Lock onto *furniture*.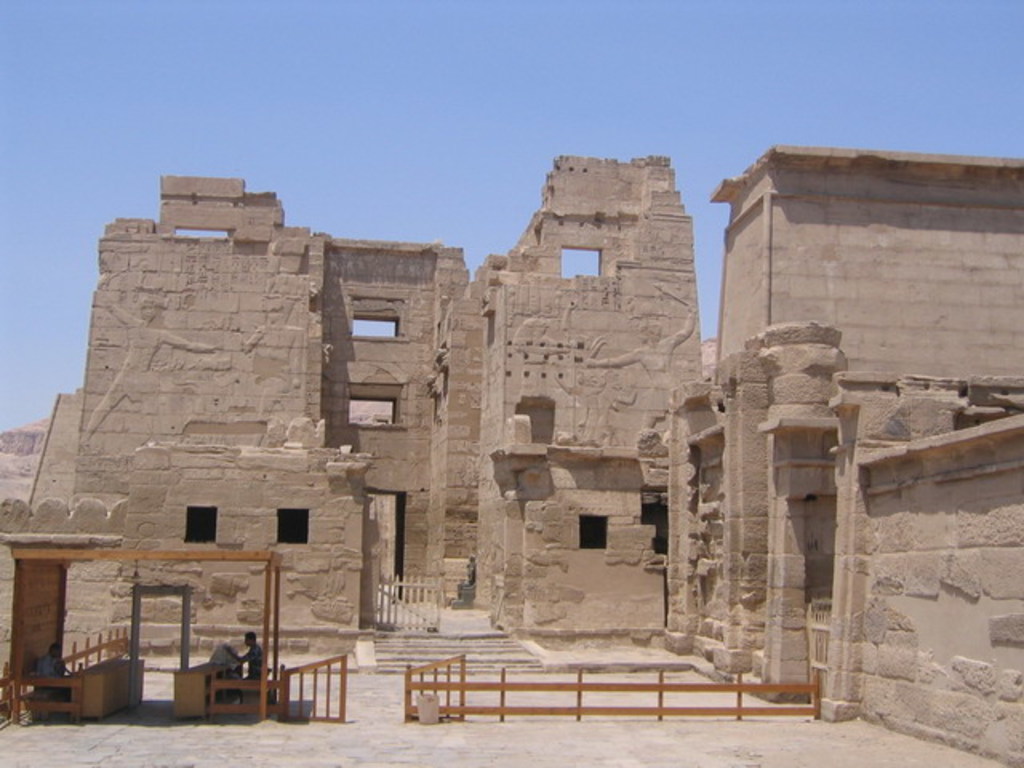
Locked: [x1=171, y1=662, x2=226, y2=718].
